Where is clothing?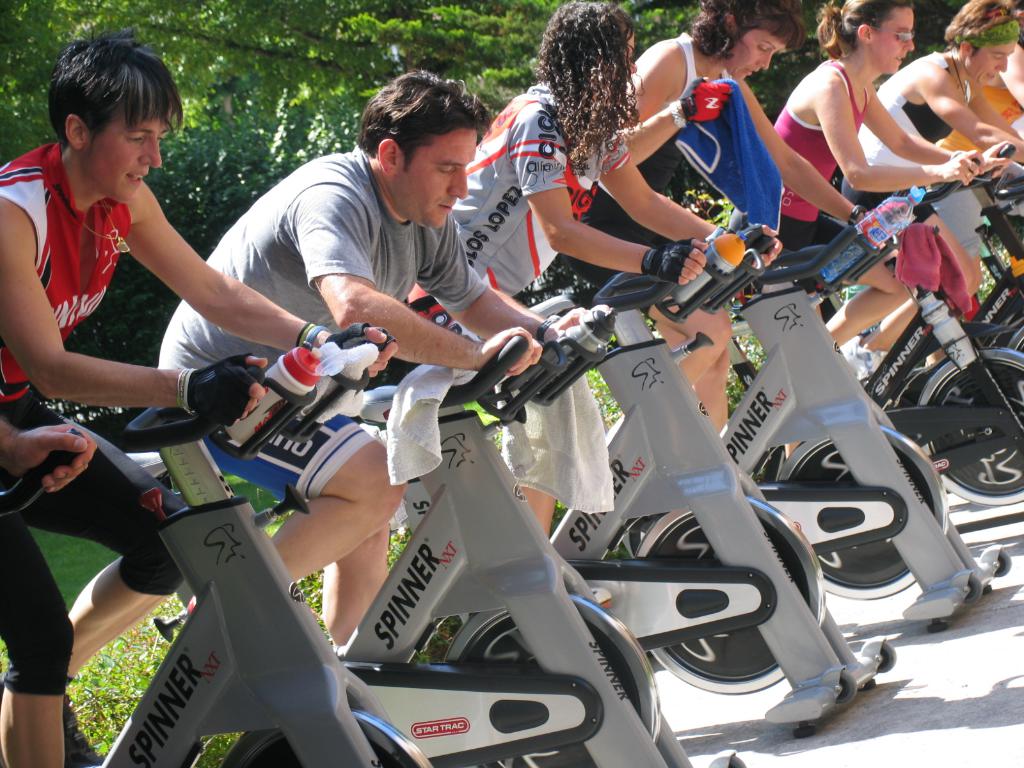
<region>156, 143, 488, 371</region>.
